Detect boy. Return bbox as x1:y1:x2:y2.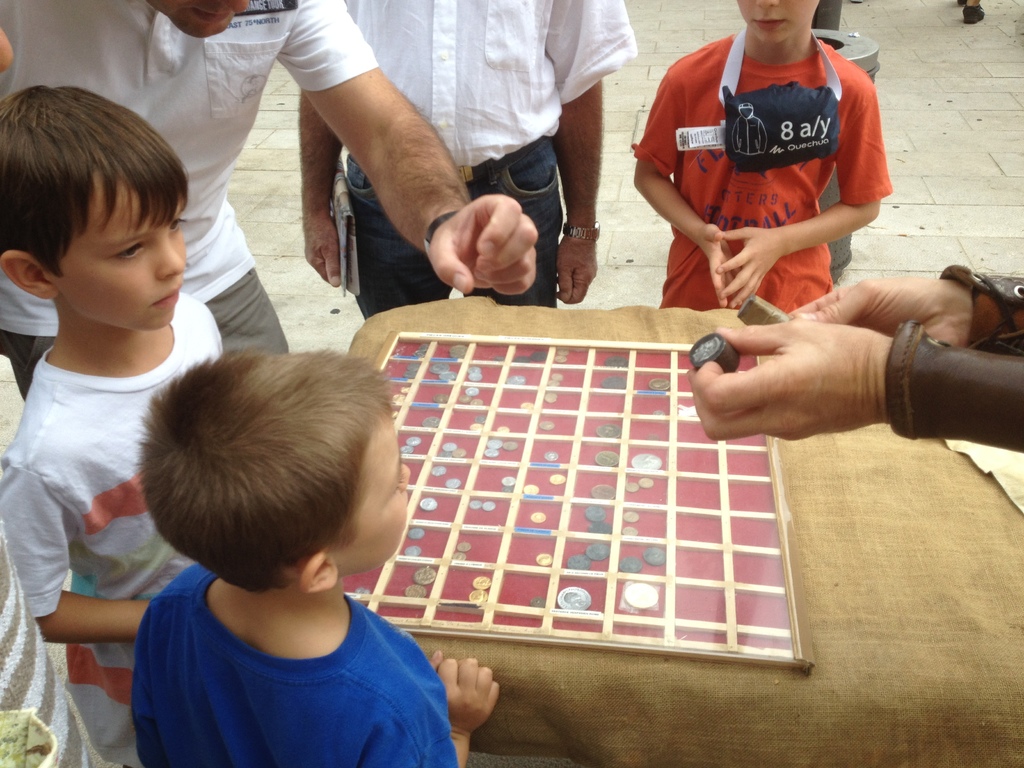
128:351:500:767.
